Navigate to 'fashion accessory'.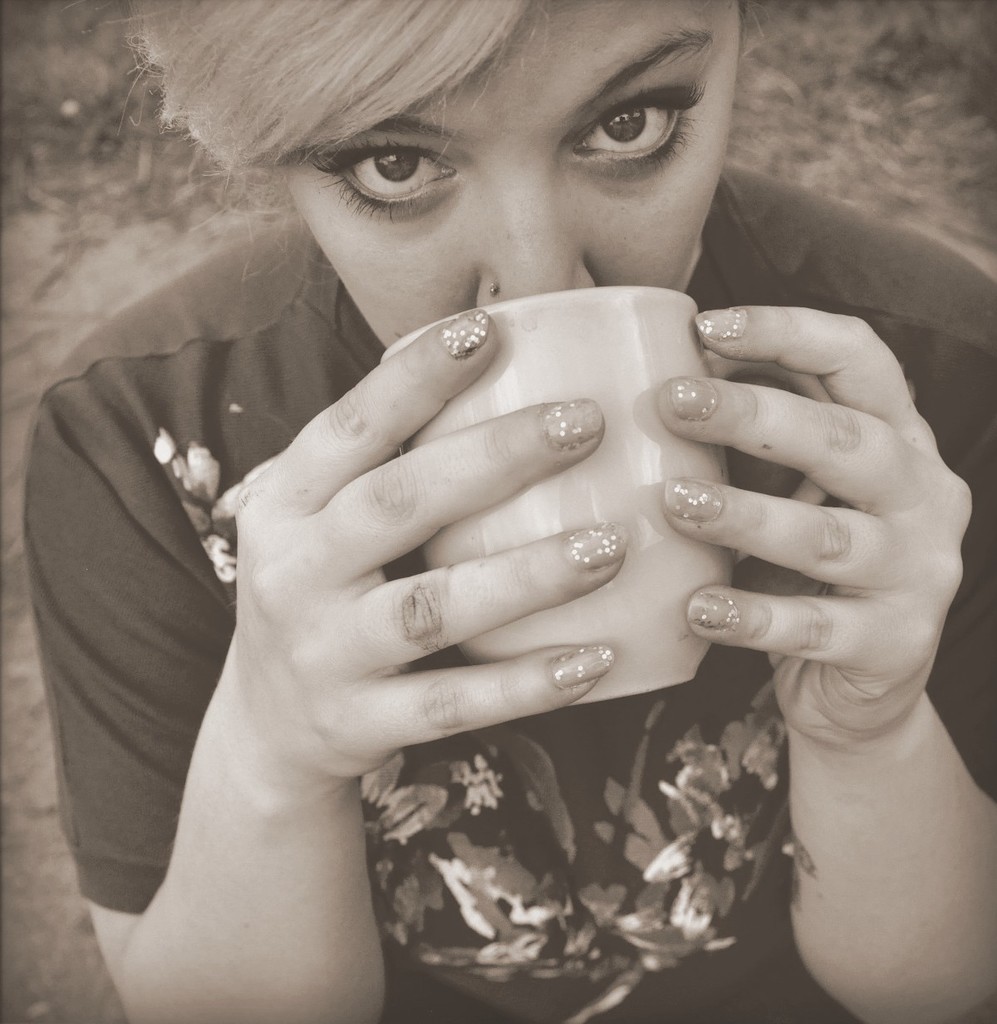
Navigation target: (670,378,719,424).
